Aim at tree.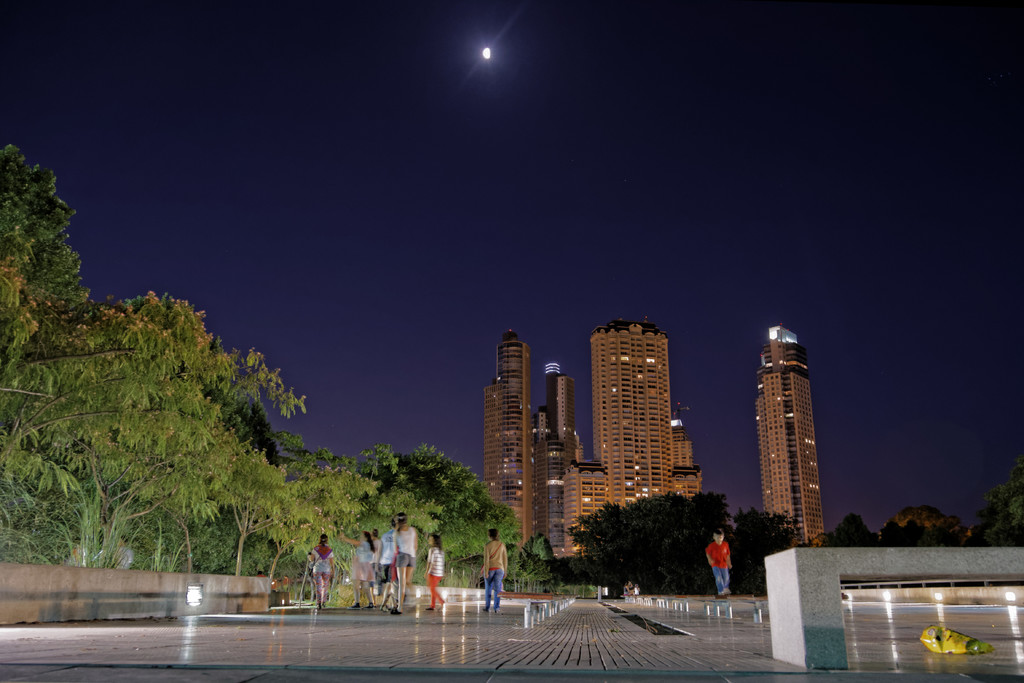
Aimed at [x1=945, y1=477, x2=1023, y2=551].
